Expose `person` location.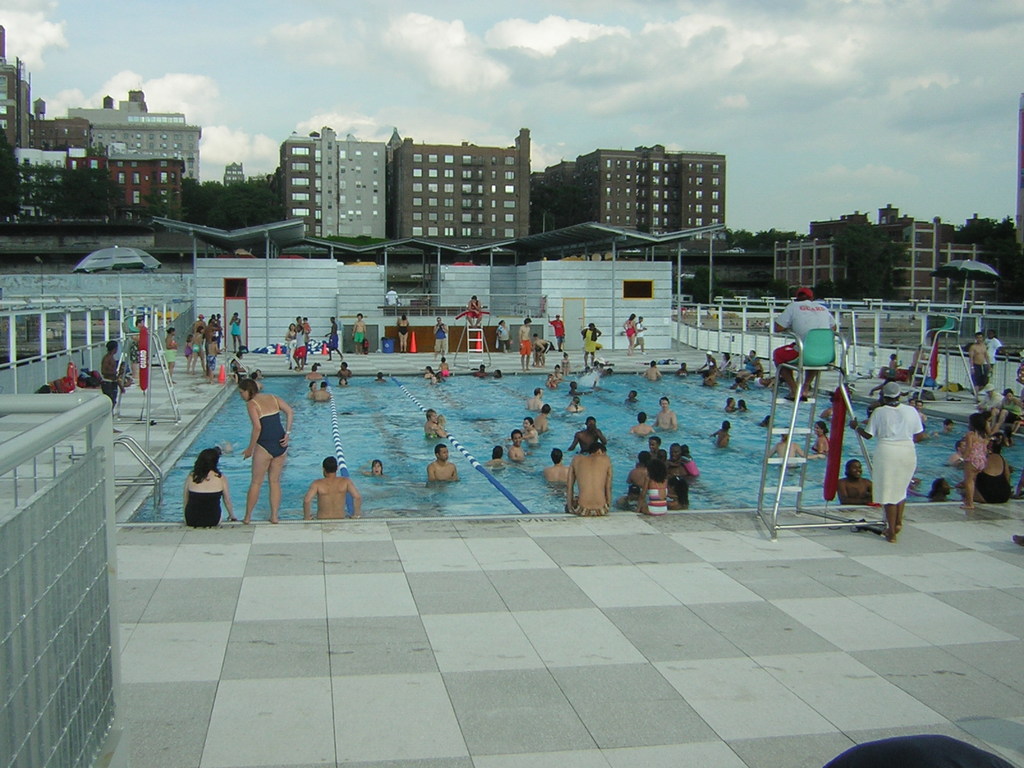
Exposed at [x1=772, y1=287, x2=837, y2=400].
